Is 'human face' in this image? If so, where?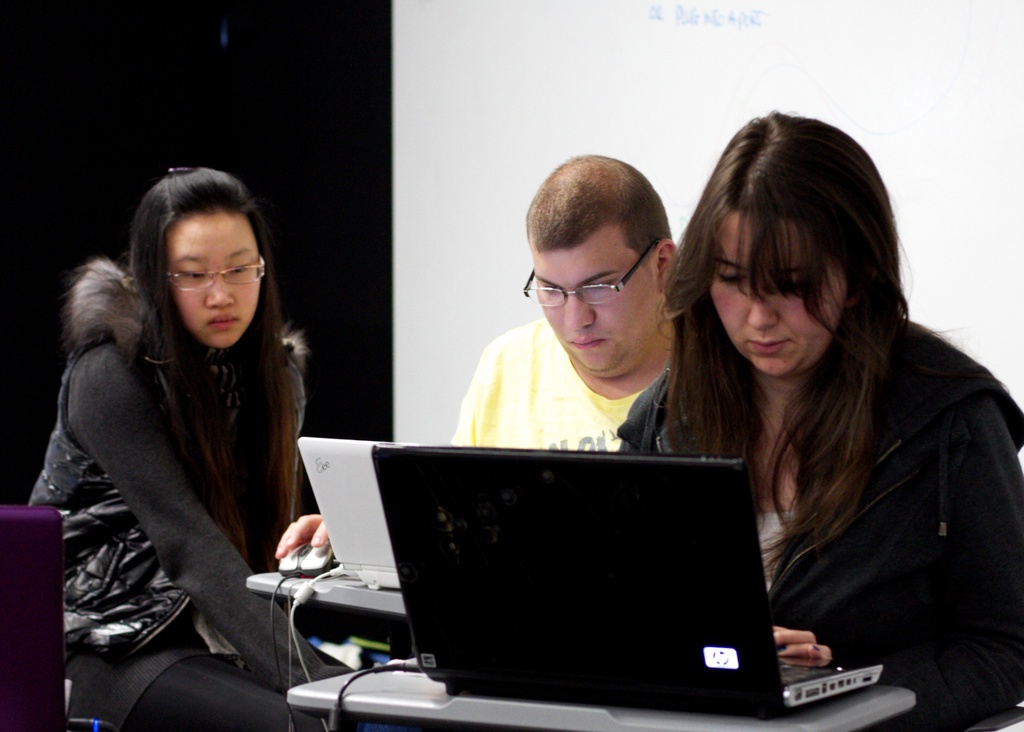
Yes, at rect(708, 218, 842, 380).
